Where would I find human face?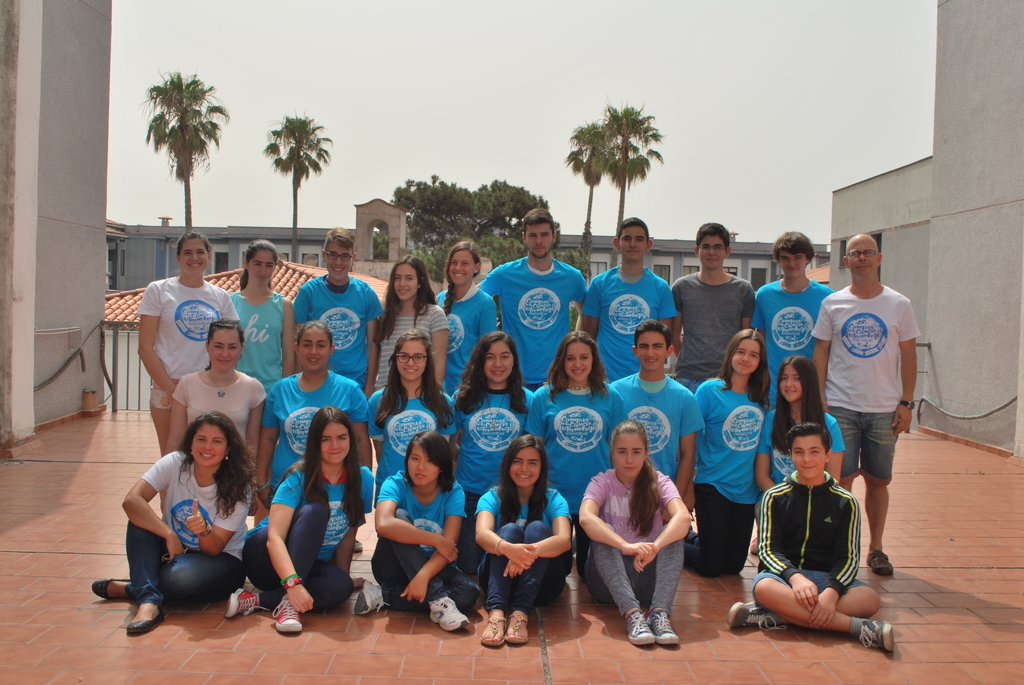
At 193:425:225:465.
